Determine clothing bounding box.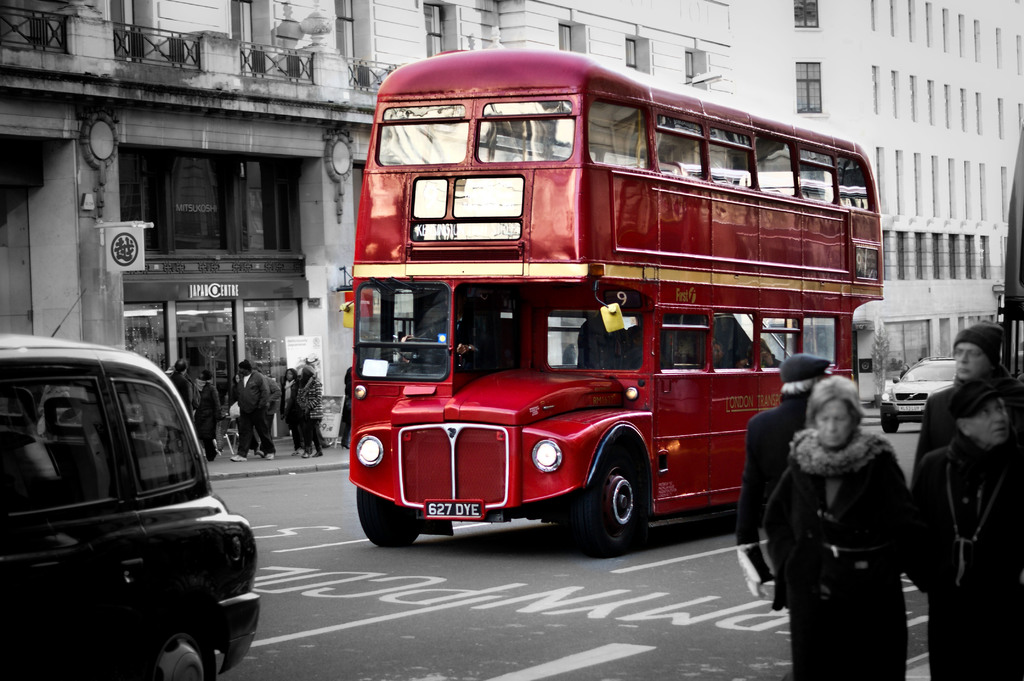
Determined: [223,386,239,408].
